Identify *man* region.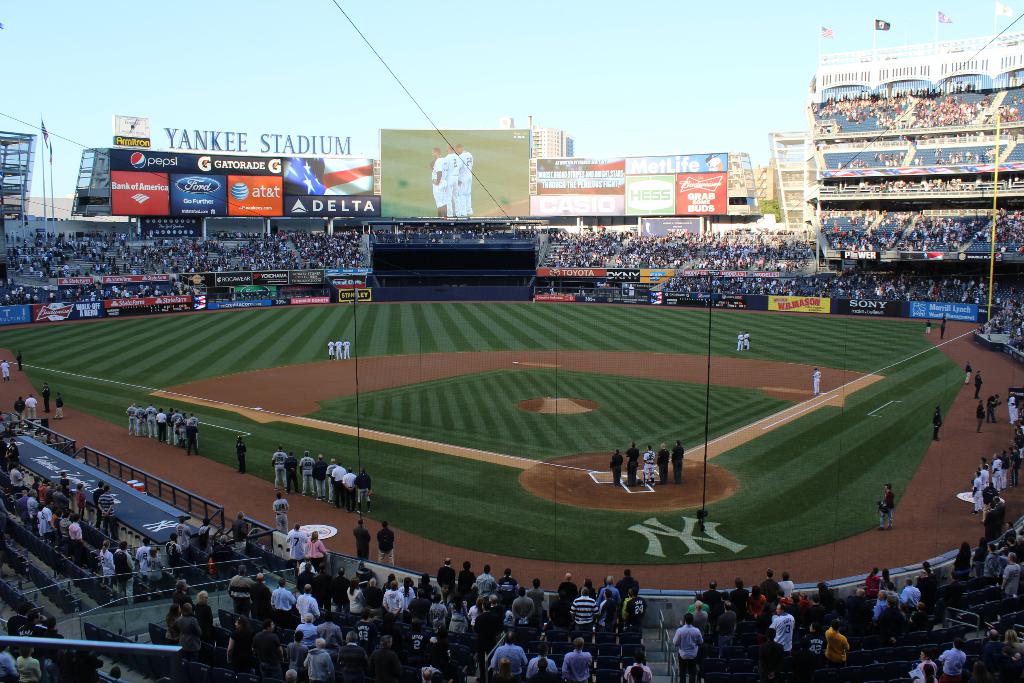
Region: x1=236, y1=436, x2=245, y2=470.
